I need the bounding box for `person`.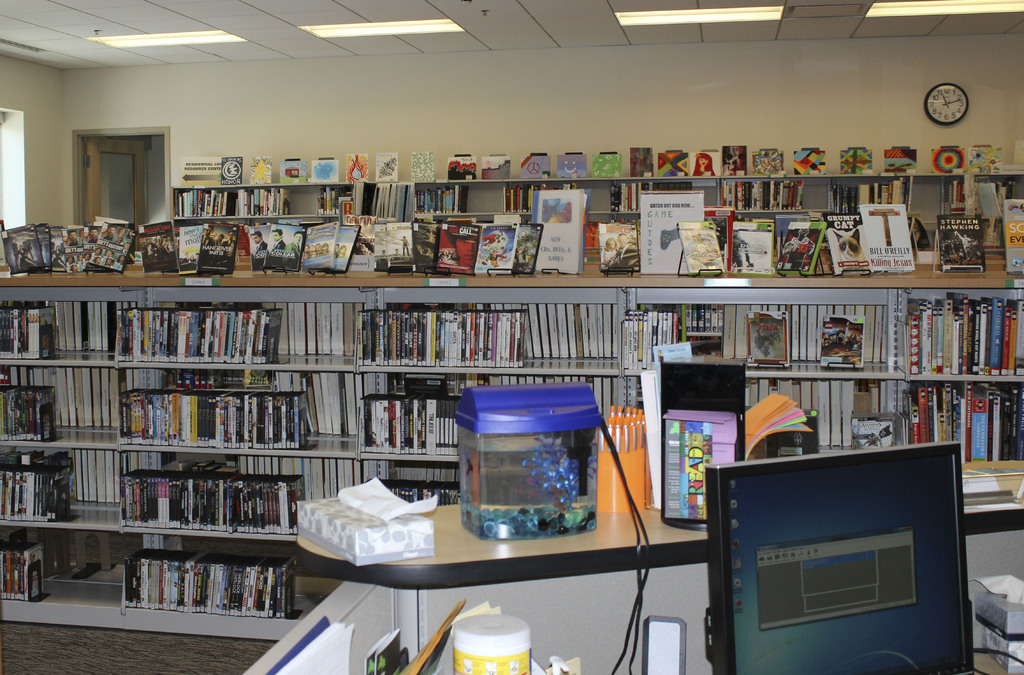
Here it is: bbox=(221, 229, 236, 256).
